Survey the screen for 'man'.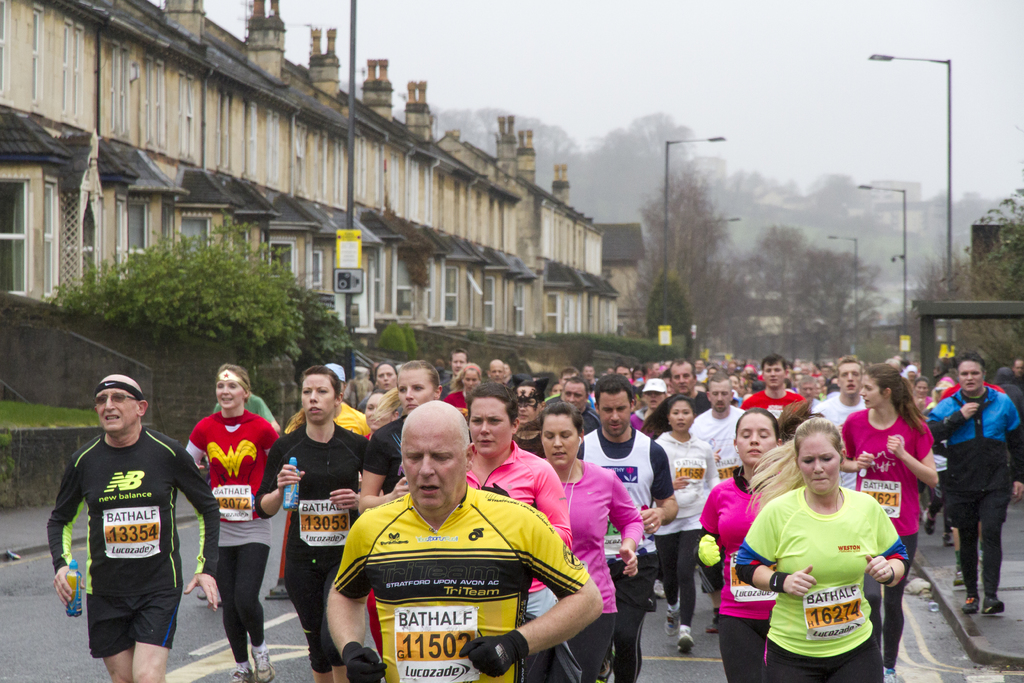
Survey found: {"x1": 575, "y1": 374, "x2": 676, "y2": 682}.
